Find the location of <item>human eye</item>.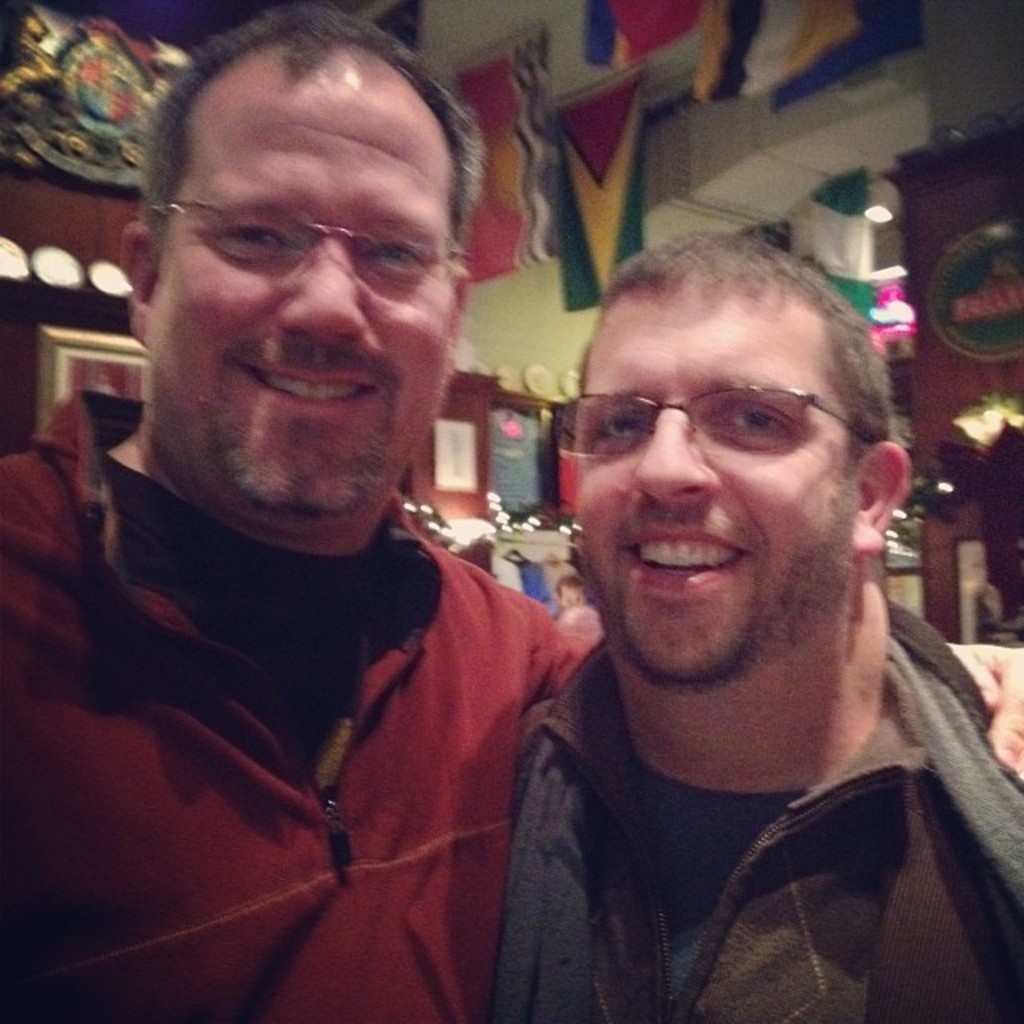
Location: [707,398,794,446].
